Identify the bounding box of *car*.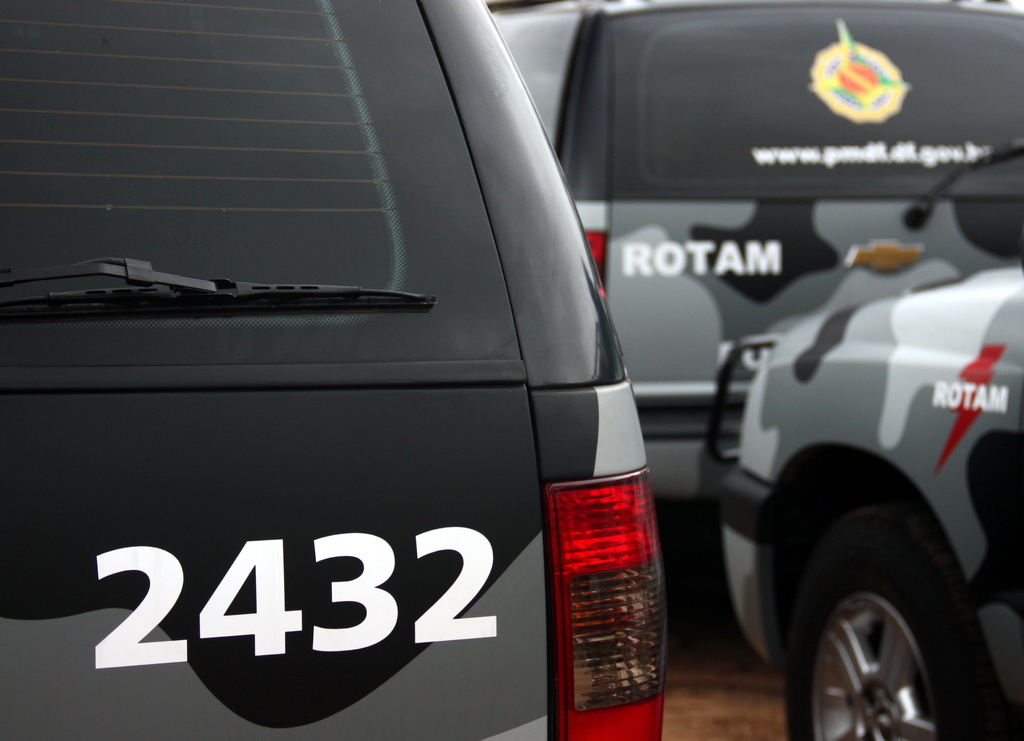
{"x1": 488, "y1": 0, "x2": 1023, "y2": 498}.
